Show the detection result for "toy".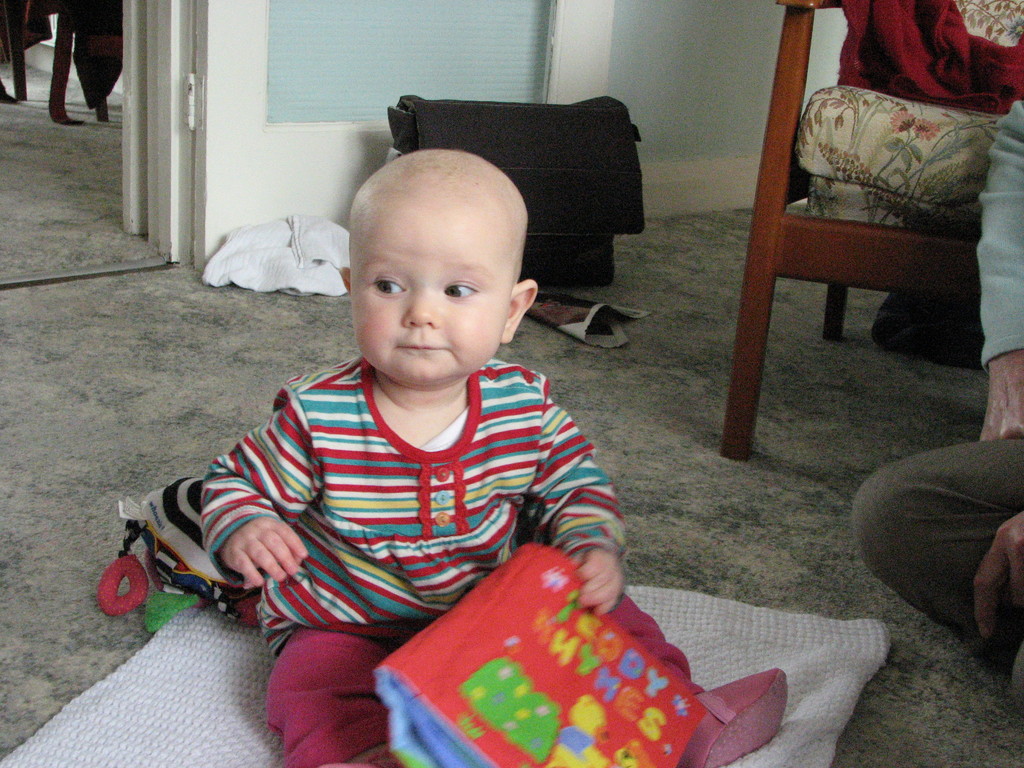
[101, 555, 151, 622].
